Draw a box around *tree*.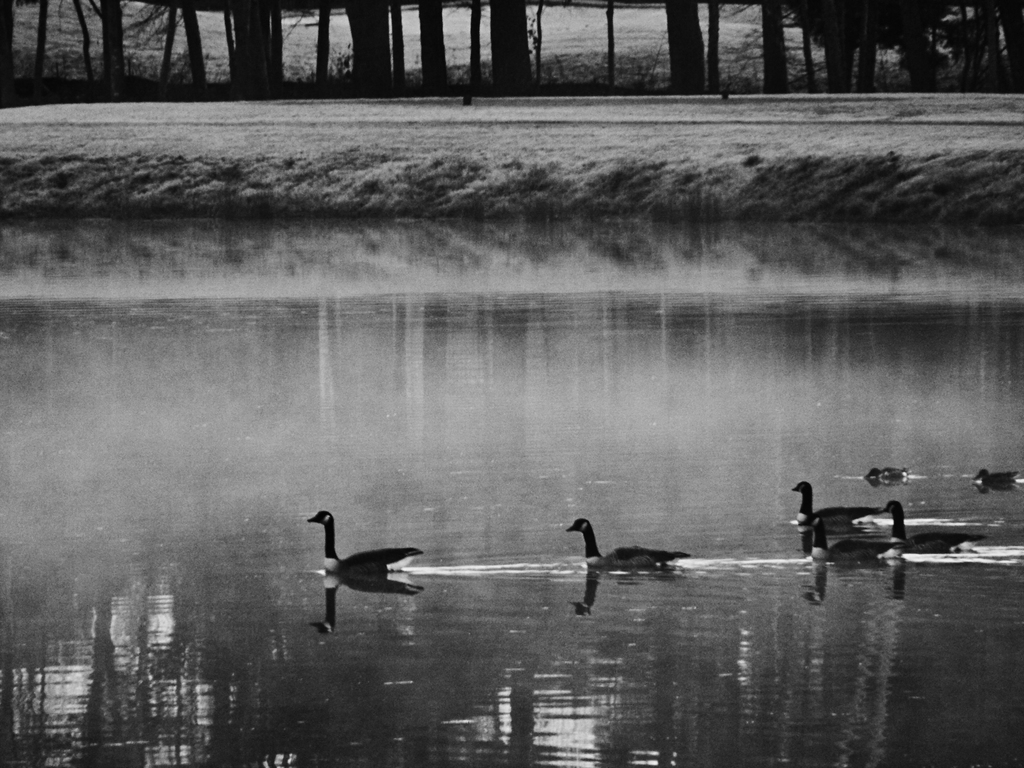
824 44 856 88.
